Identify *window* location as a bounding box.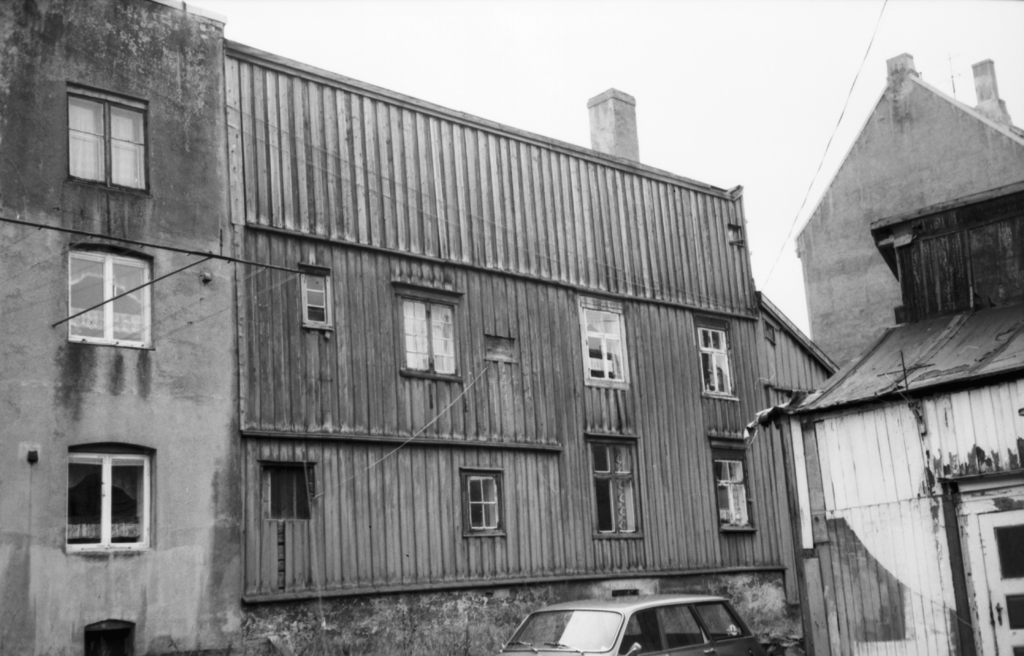
l=575, t=301, r=626, b=384.
